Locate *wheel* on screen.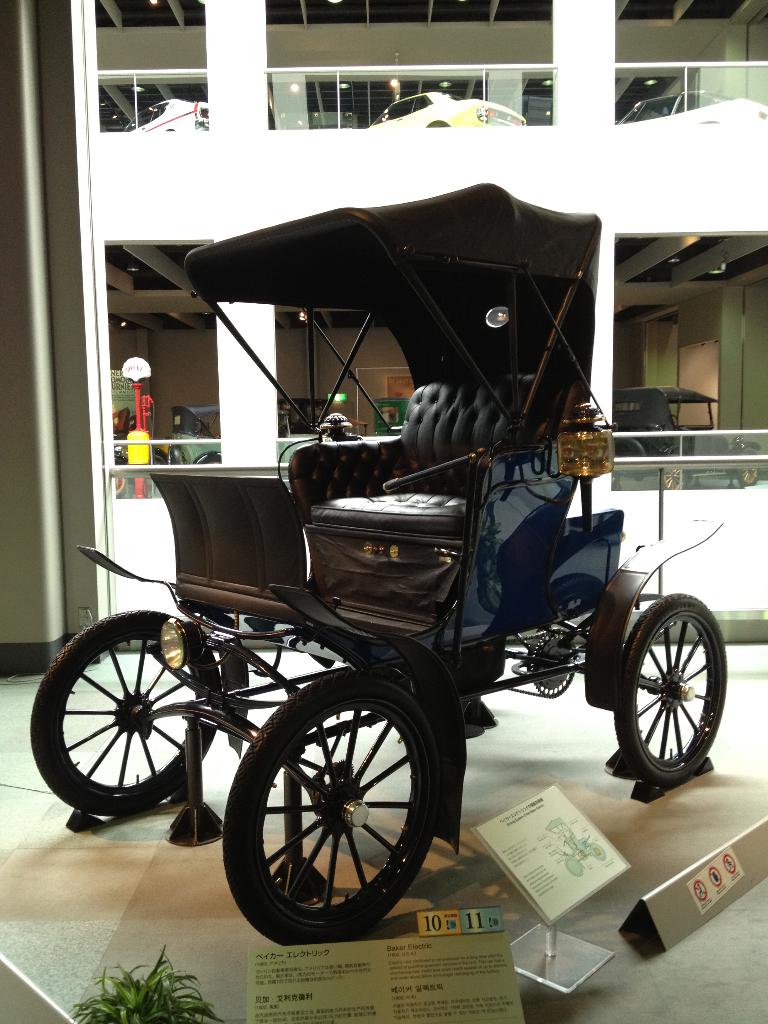
On screen at detection(153, 453, 163, 465).
